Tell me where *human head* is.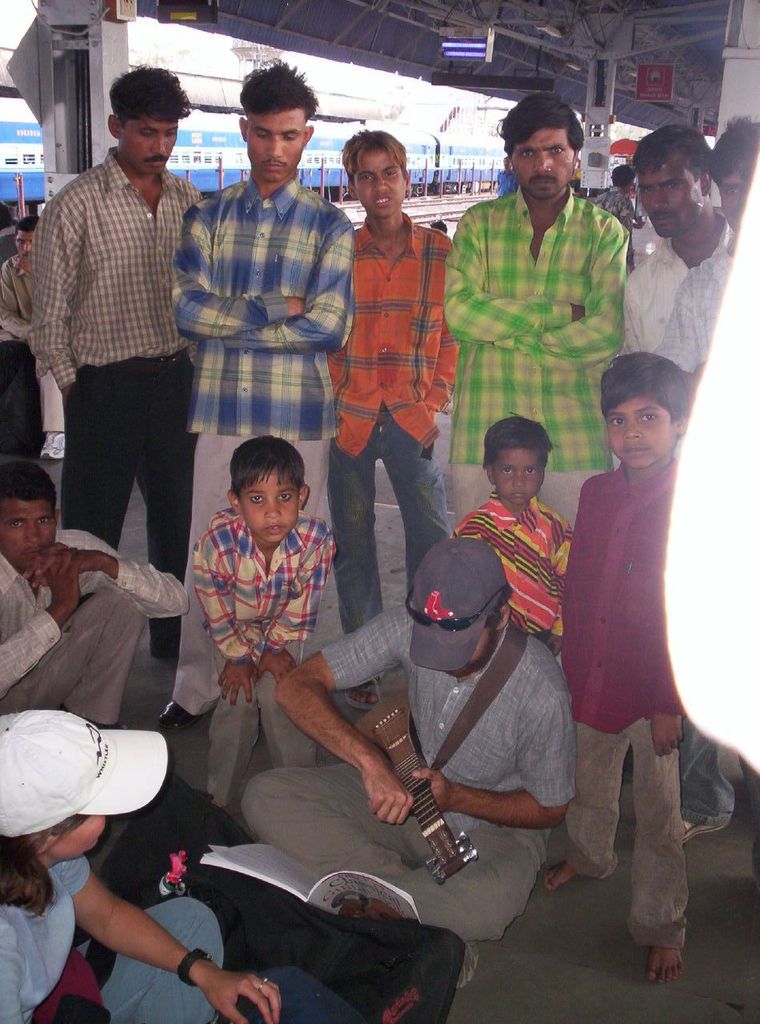
*human head* is at <box>226,439,311,545</box>.
